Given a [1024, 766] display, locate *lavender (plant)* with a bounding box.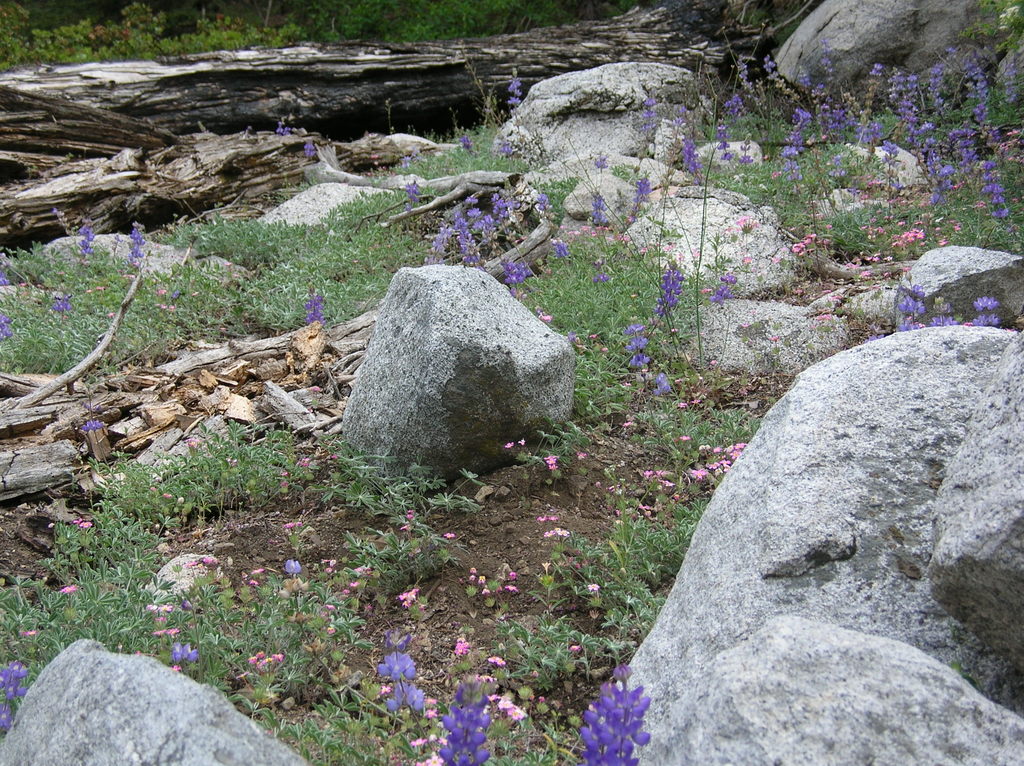
Located: bbox=(0, 662, 39, 735).
